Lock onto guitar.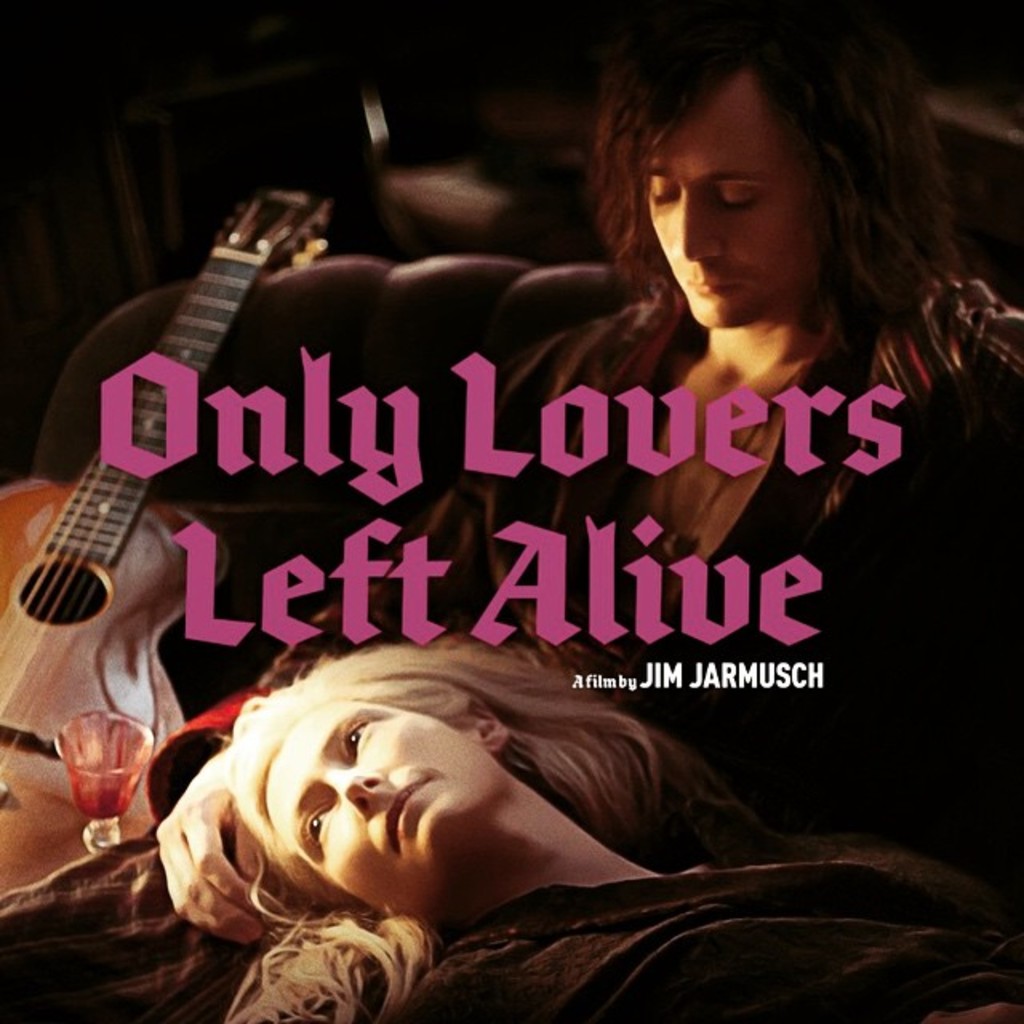
Locked: <box>0,176,344,910</box>.
